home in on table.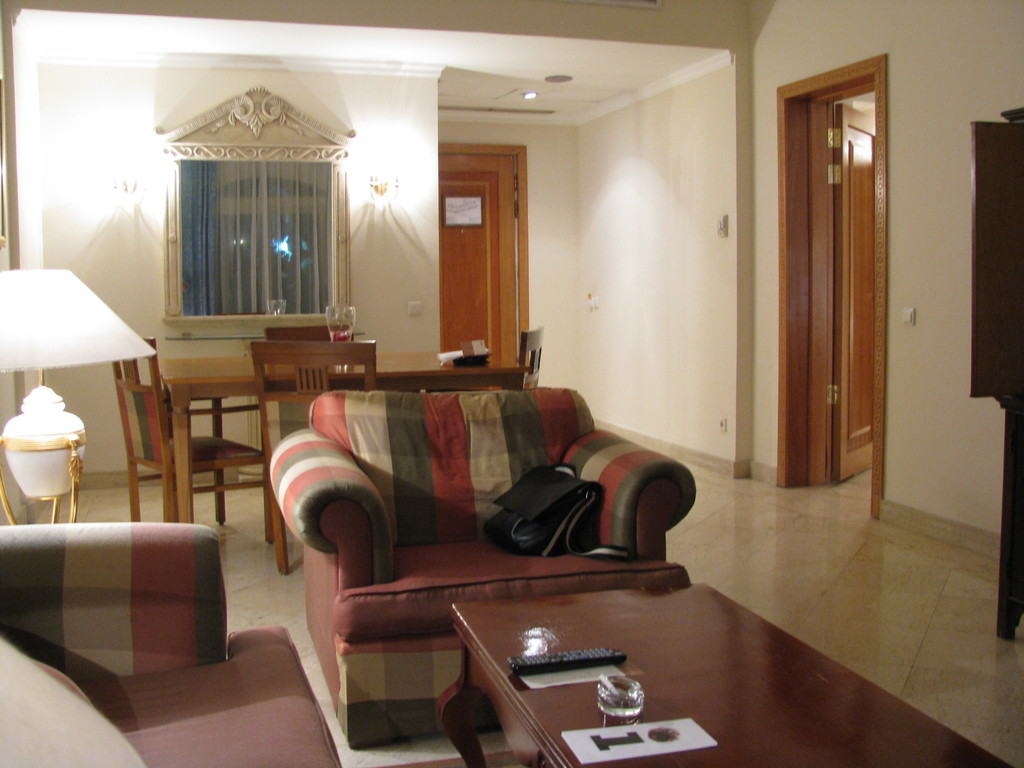
Homed in at l=435, t=580, r=1013, b=767.
